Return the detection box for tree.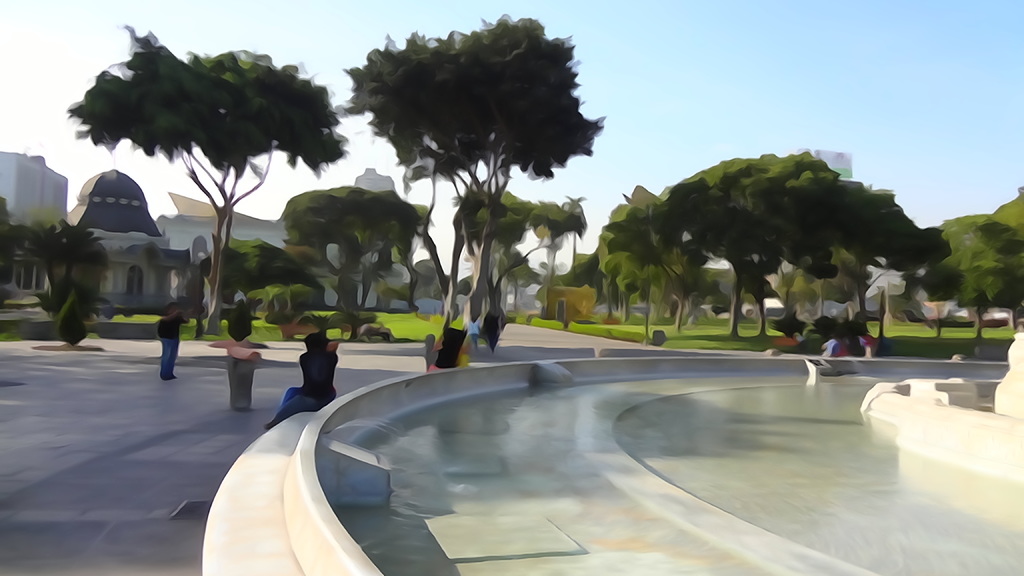
[643,154,840,337].
